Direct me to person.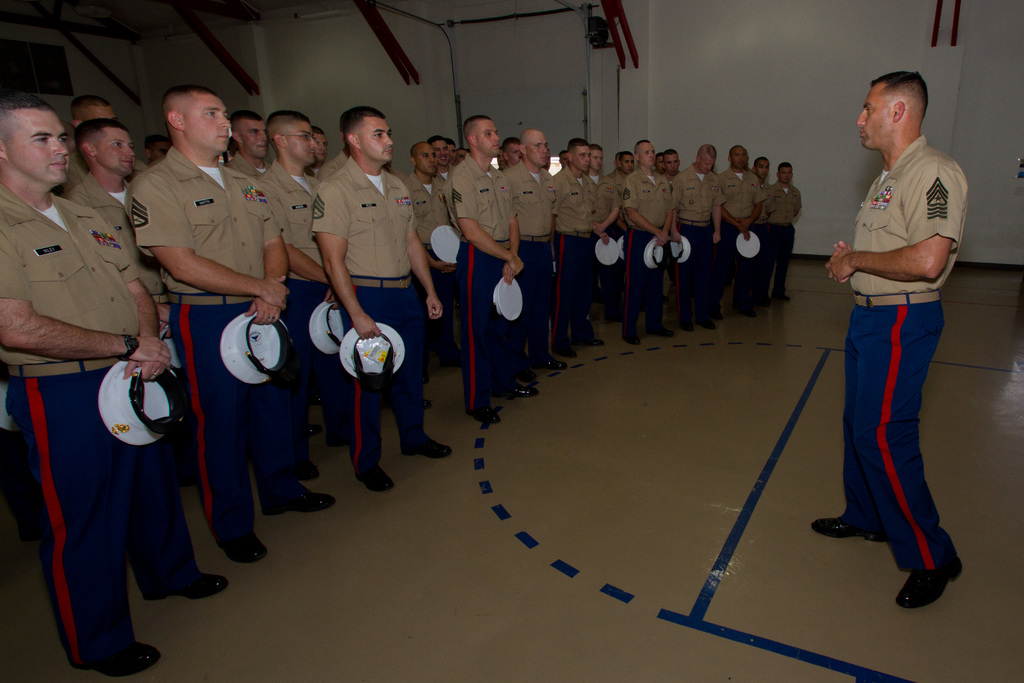
Direction: box(493, 121, 557, 383).
